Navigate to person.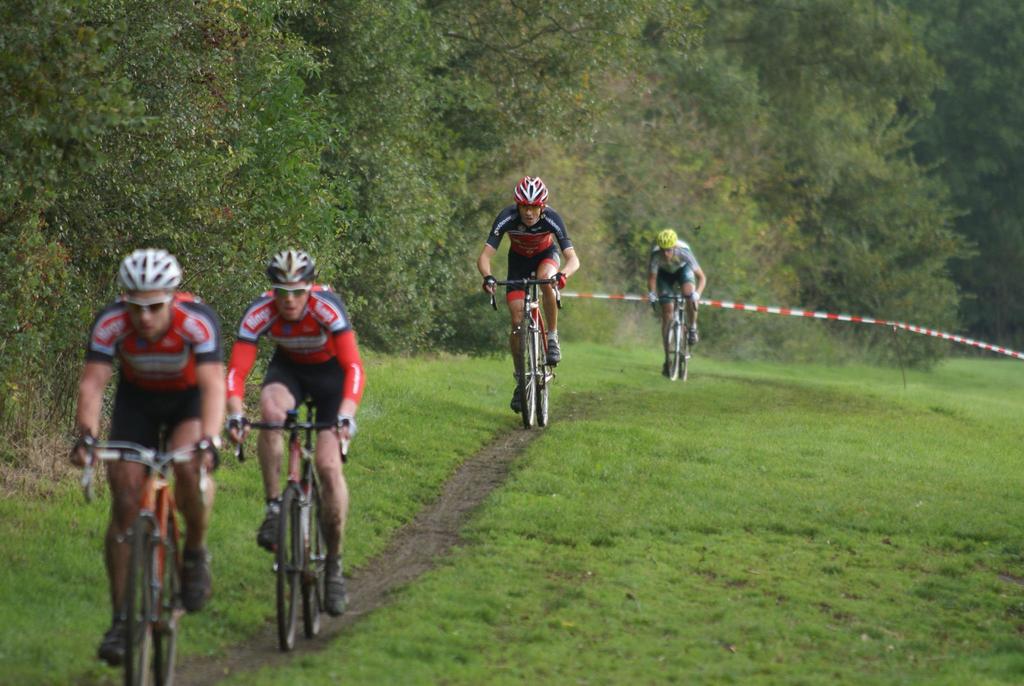
Navigation target: (x1=88, y1=241, x2=221, y2=685).
